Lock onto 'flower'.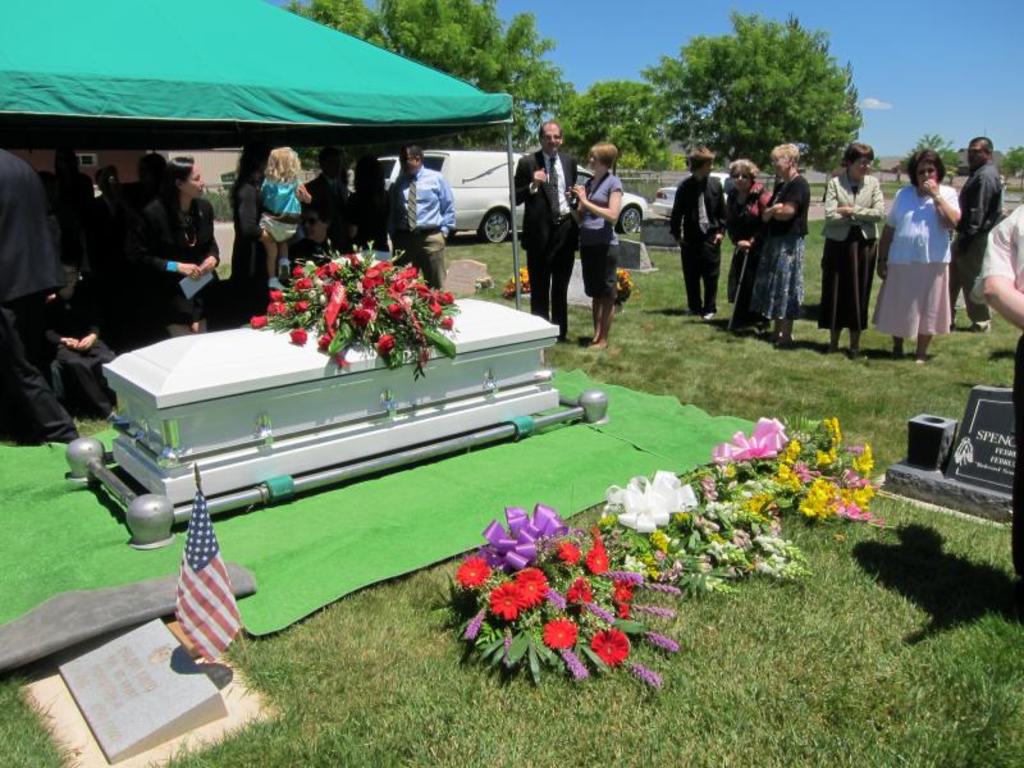
Locked: x1=554 y1=540 x2=579 y2=566.
